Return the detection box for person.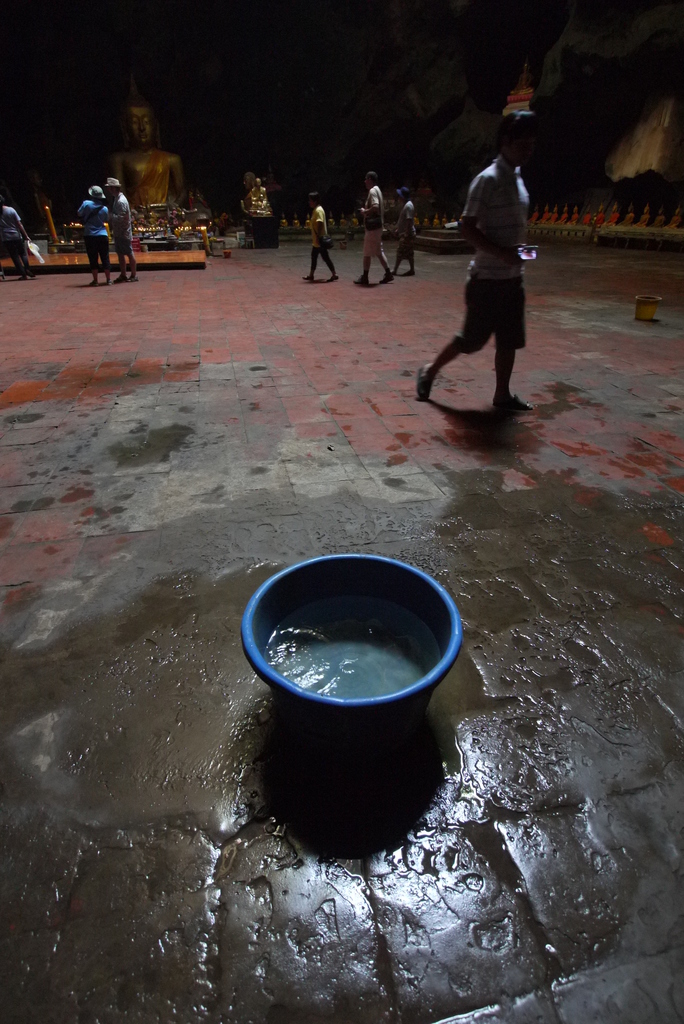
crop(181, 210, 188, 222).
